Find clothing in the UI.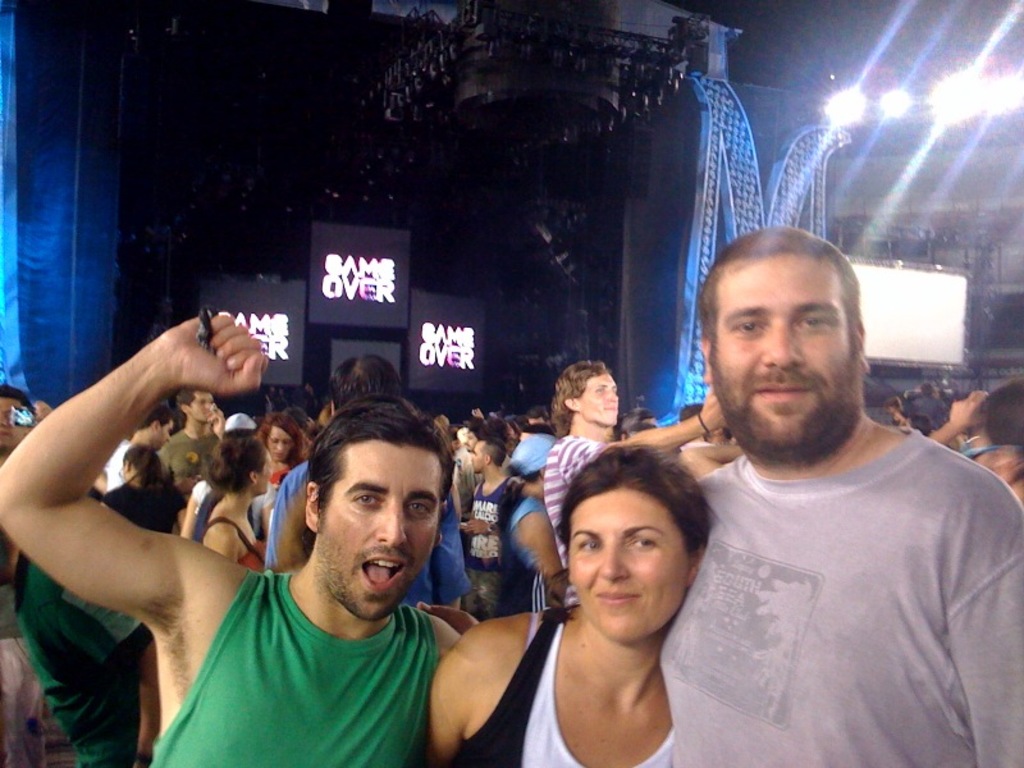
UI element at locate(108, 484, 186, 525).
